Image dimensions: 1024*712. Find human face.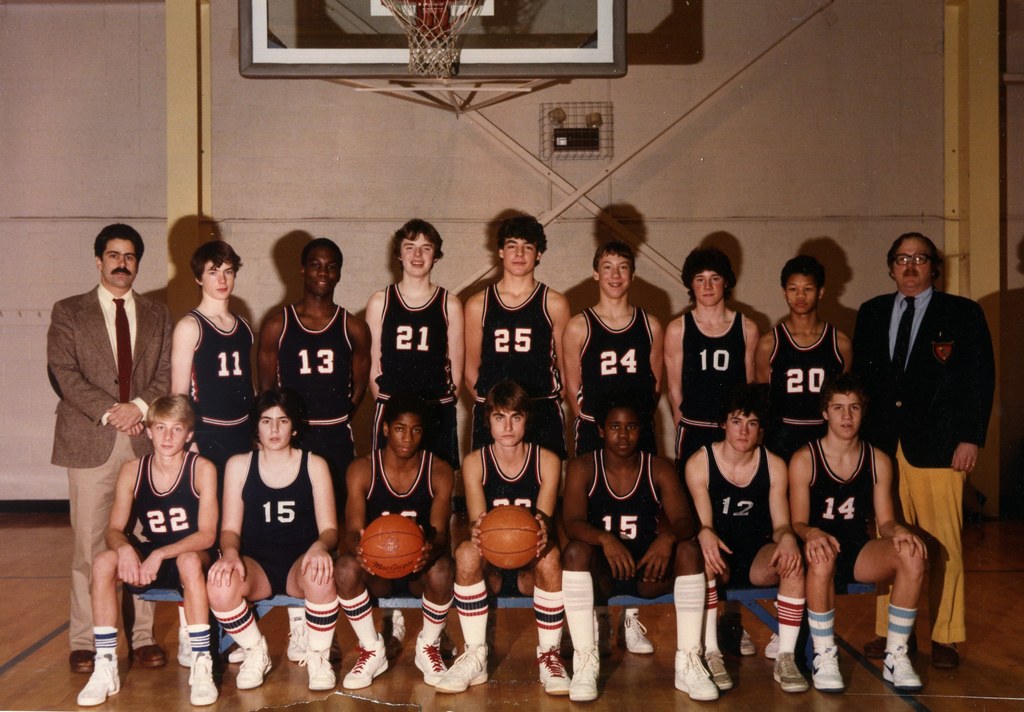
detection(397, 229, 438, 280).
